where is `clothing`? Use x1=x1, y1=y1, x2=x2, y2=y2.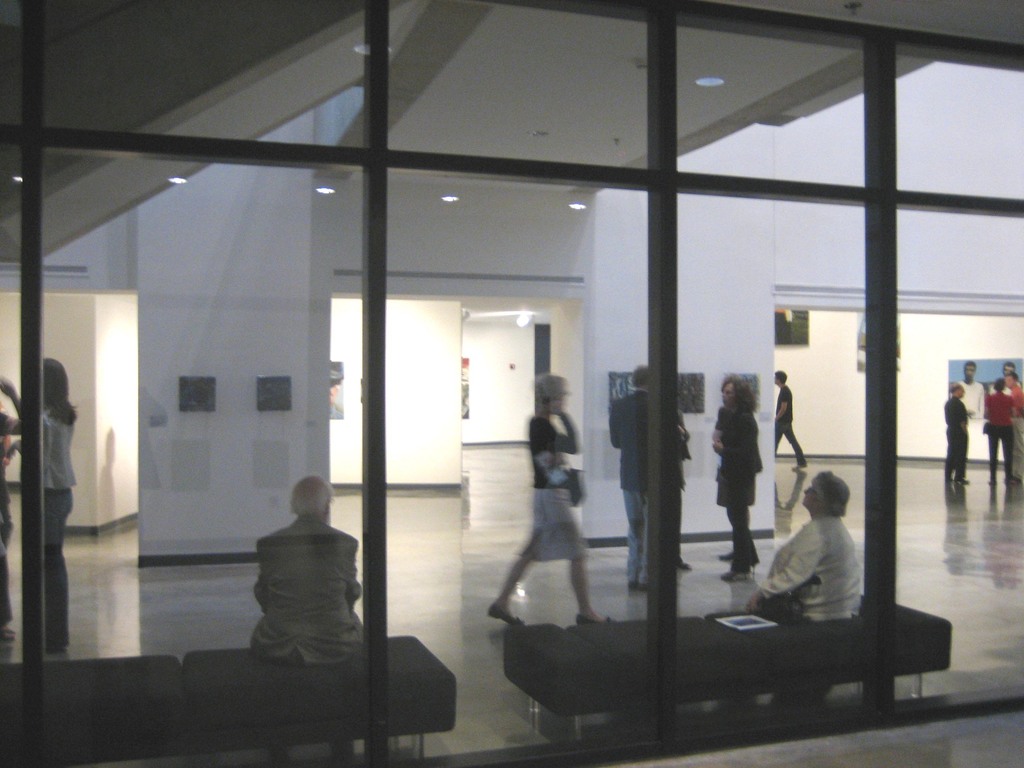
x1=958, y1=369, x2=981, y2=451.
